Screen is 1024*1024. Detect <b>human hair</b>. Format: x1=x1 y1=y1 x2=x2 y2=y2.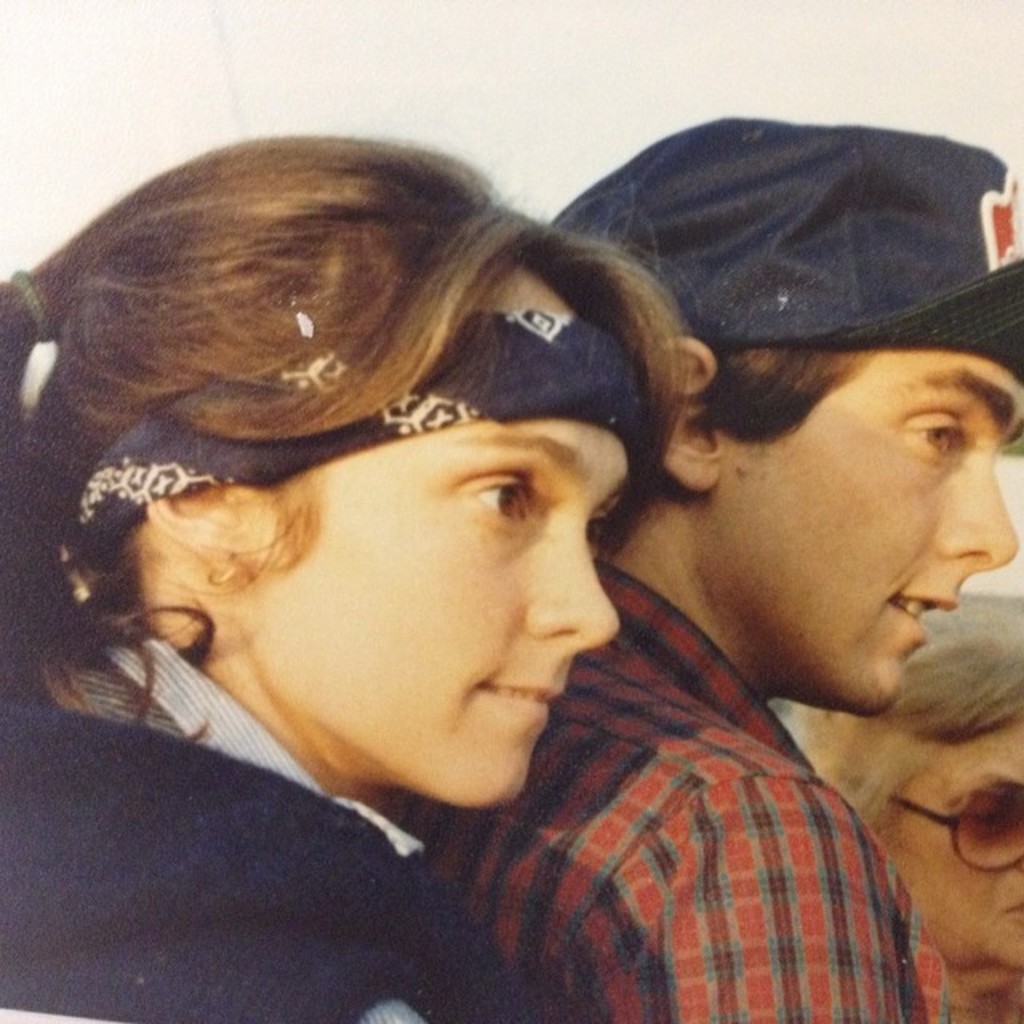
x1=619 y1=325 x2=861 y2=562.
